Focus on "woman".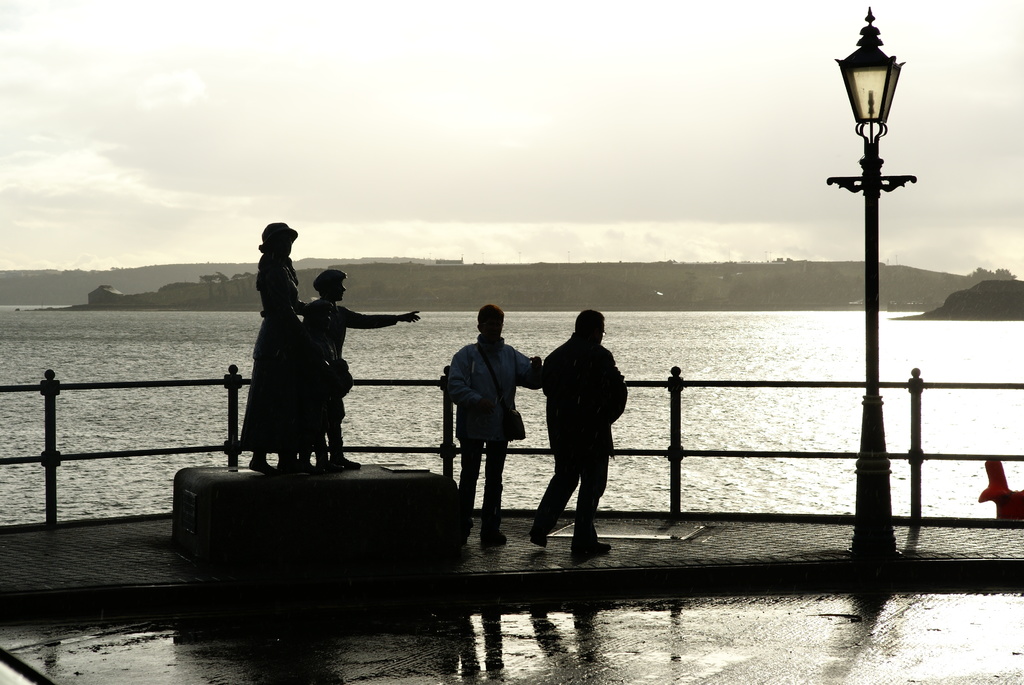
Focused at {"left": 236, "top": 220, "right": 328, "bottom": 477}.
